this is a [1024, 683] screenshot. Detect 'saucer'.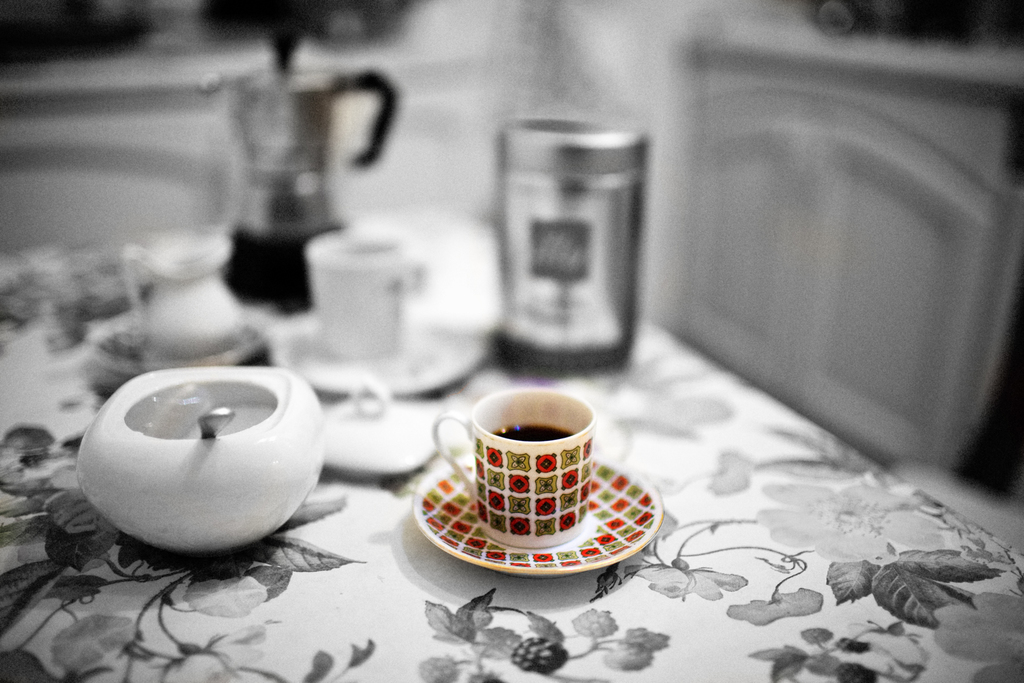
412:456:663:578.
